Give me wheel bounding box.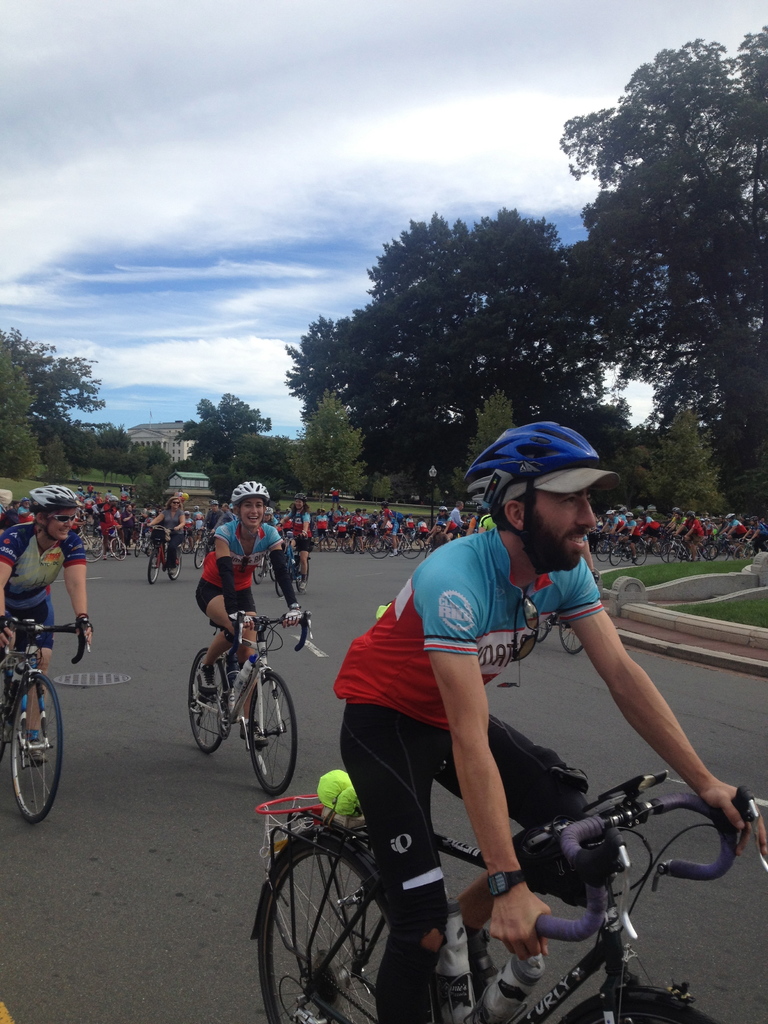
region(539, 612, 551, 644).
